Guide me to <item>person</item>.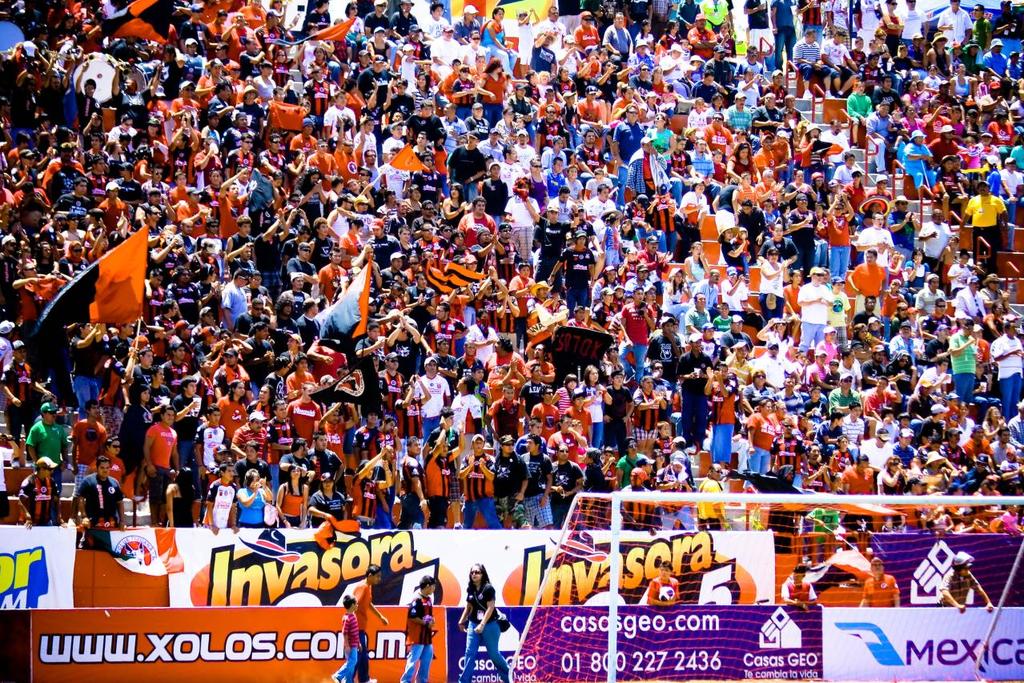
Guidance: detection(242, 473, 274, 536).
